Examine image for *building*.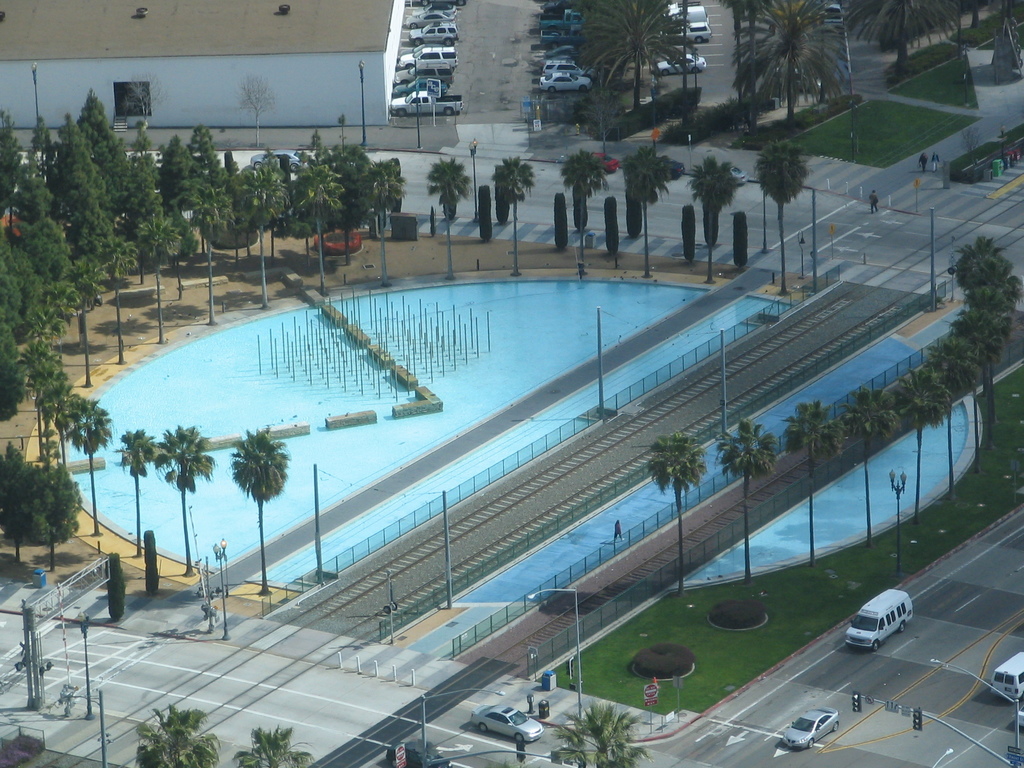
Examination result: 0/0/408/134.
